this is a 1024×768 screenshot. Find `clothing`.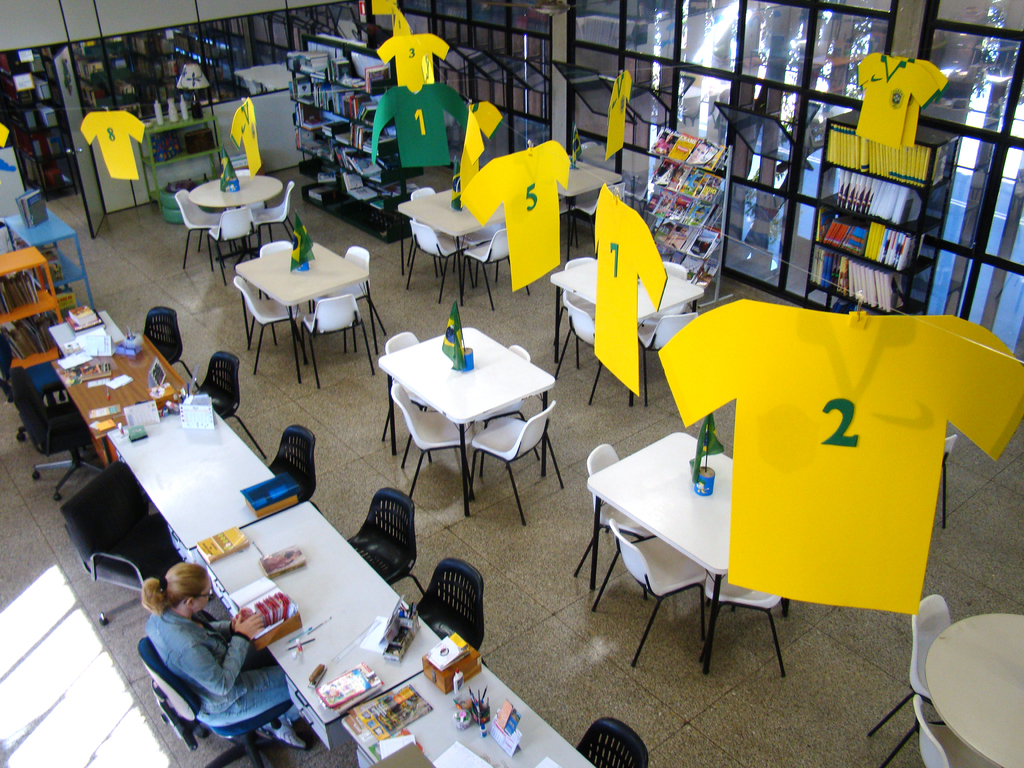
Bounding box: x1=602, y1=71, x2=632, y2=156.
